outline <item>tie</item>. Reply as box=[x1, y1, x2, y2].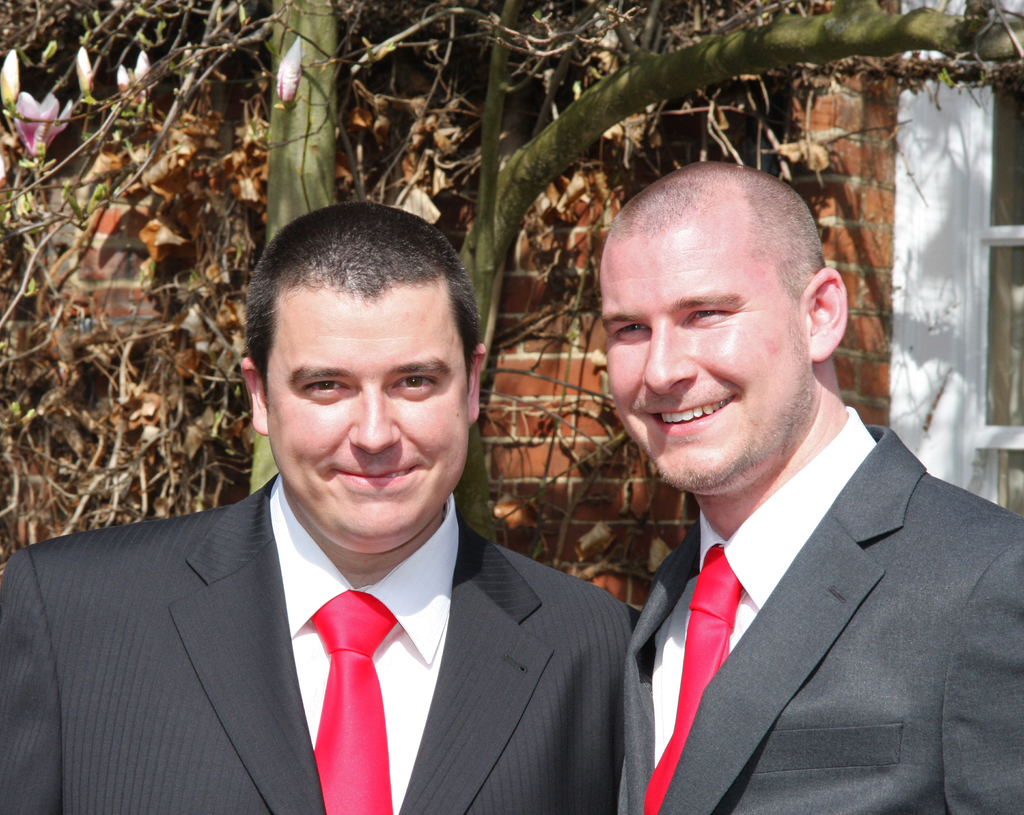
box=[308, 589, 403, 814].
